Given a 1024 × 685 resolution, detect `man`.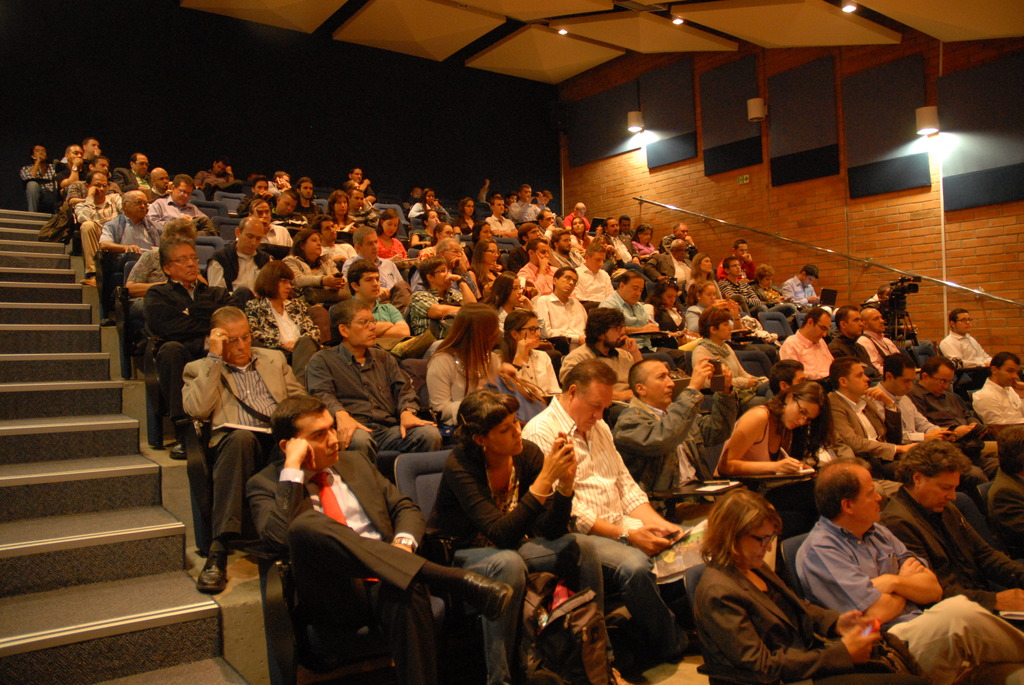
<box>940,308,990,371</box>.
